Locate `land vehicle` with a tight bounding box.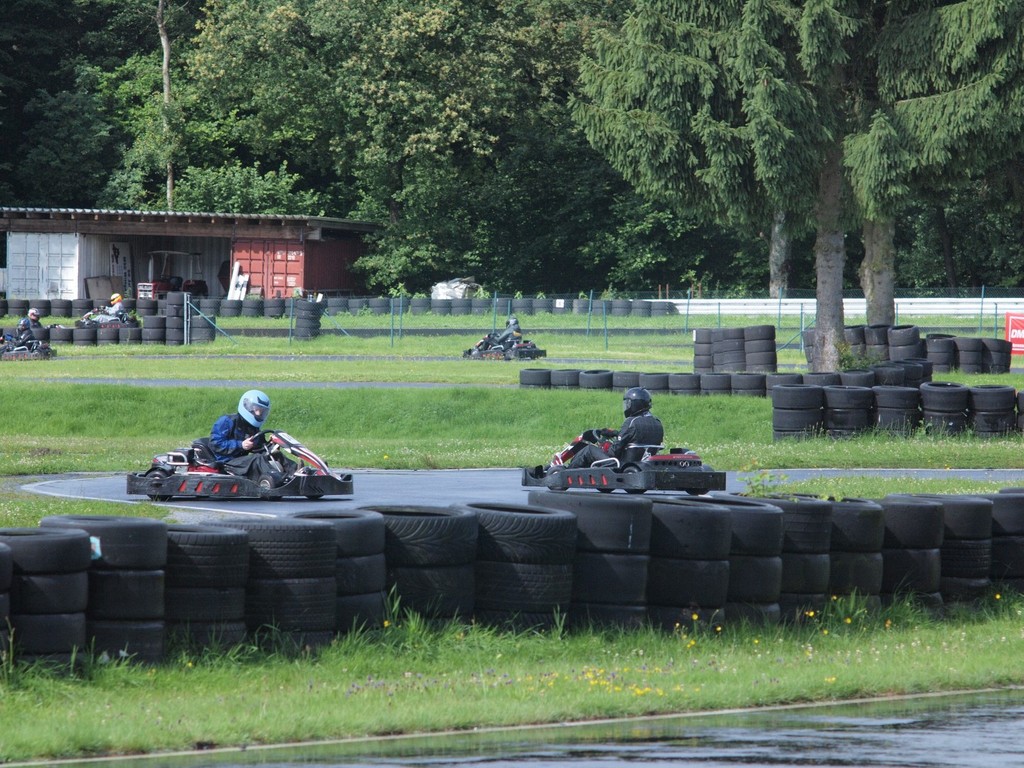
crop(138, 254, 209, 297).
